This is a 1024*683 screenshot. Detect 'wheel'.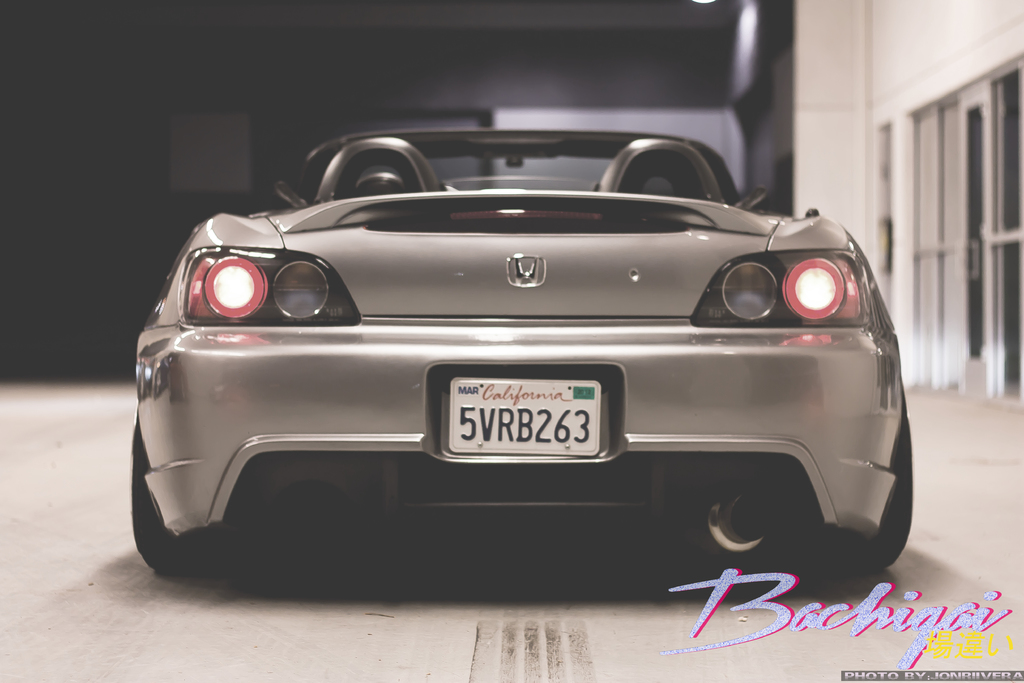
BBox(808, 425, 916, 572).
